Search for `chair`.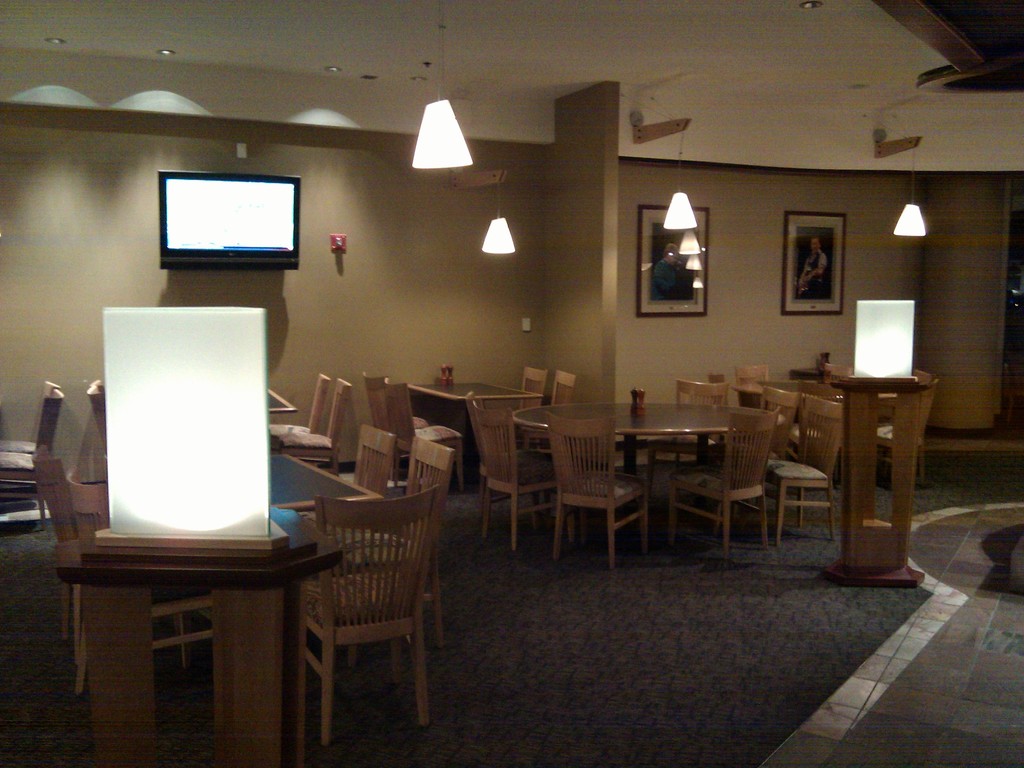
Found at <region>525, 365, 548, 403</region>.
